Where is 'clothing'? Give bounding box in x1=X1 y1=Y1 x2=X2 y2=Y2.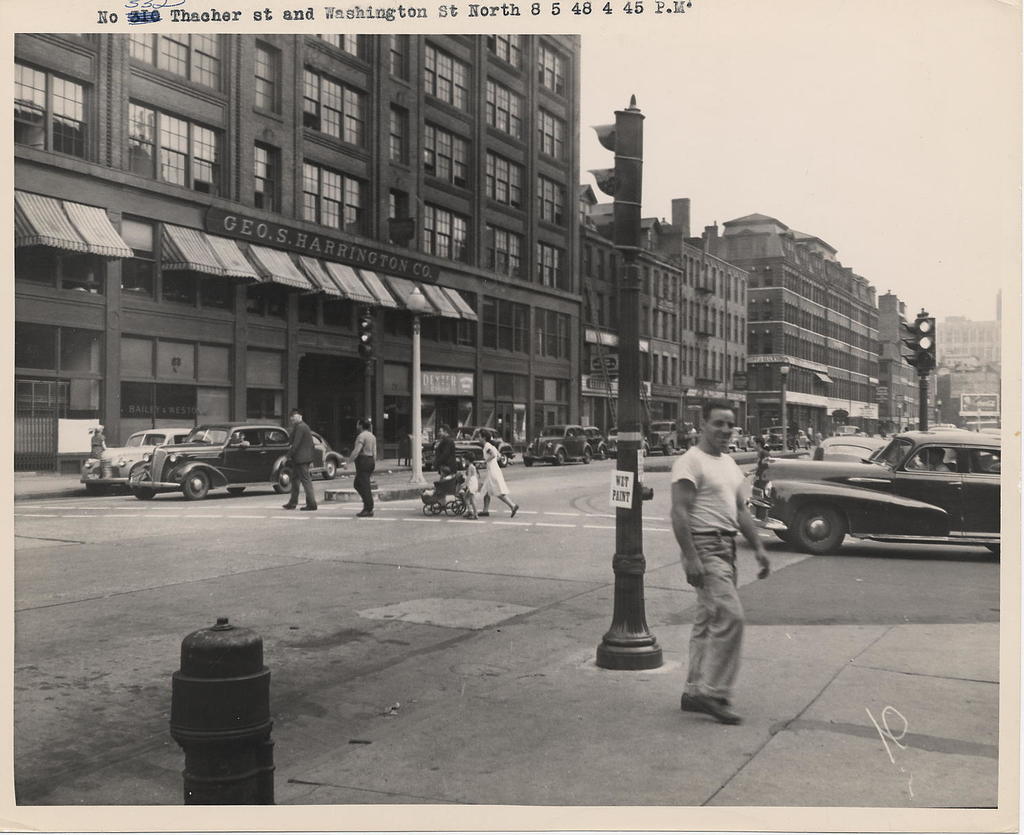
x1=285 y1=419 x2=319 y2=509.
